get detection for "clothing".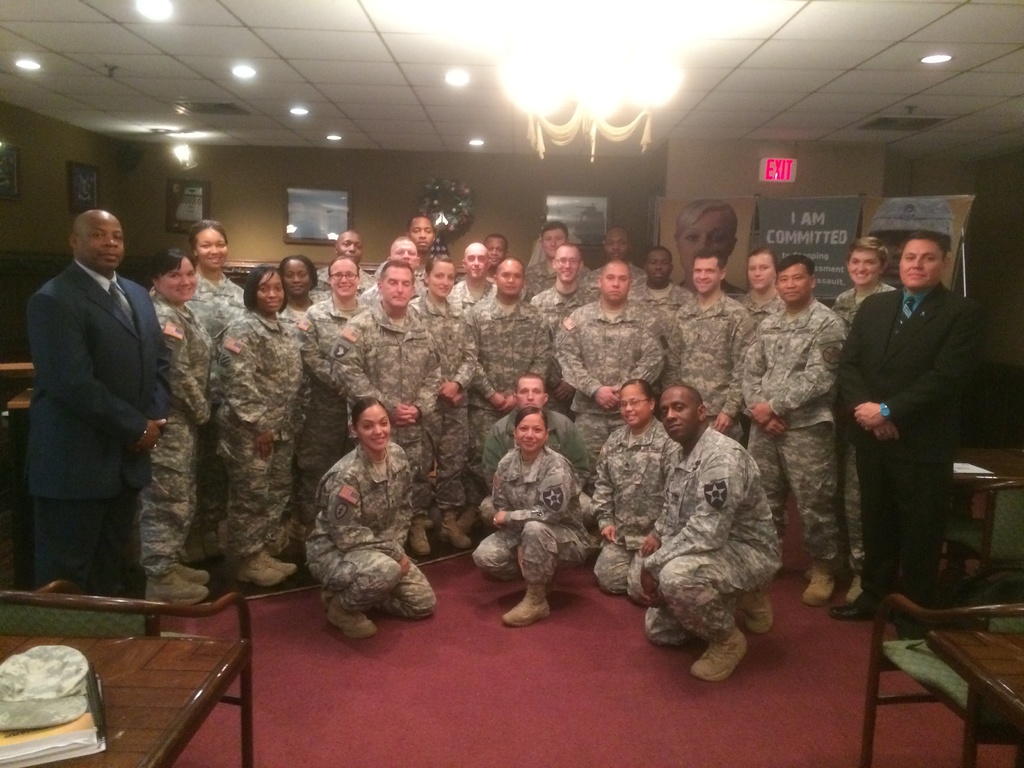
Detection: {"x1": 660, "y1": 299, "x2": 751, "y2": 436}.
